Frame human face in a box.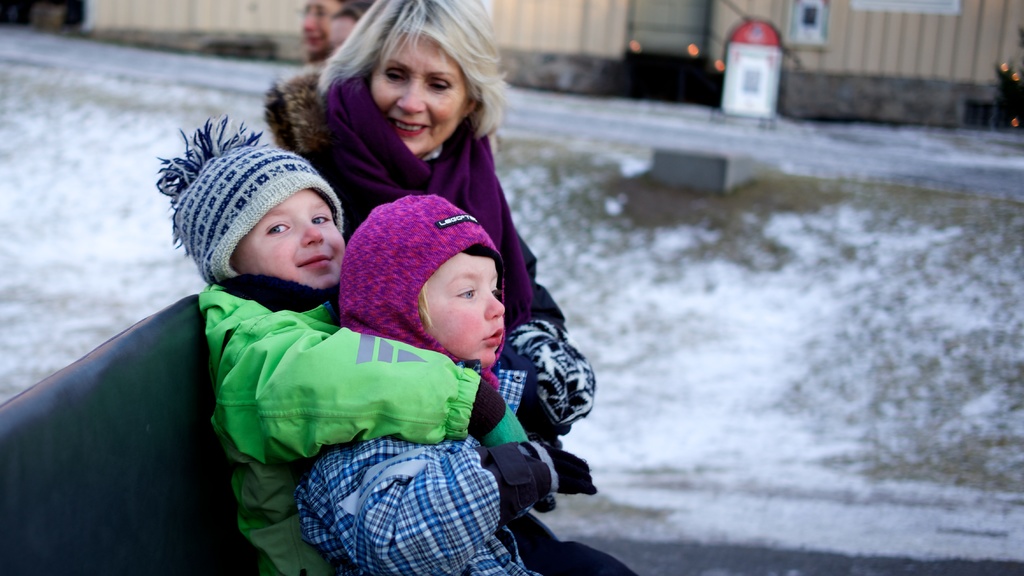
(left=375, top=33, right=469, bottom=157).
